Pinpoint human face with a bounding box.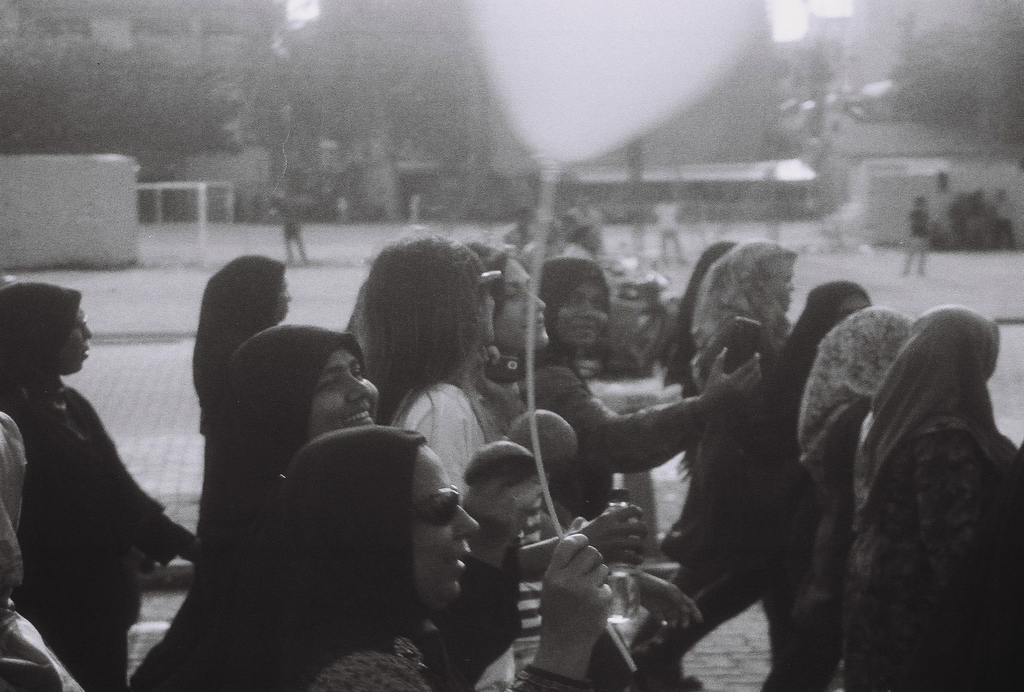
{"left": 60, "top": 312, "right": 93, "bottom": 374}.
